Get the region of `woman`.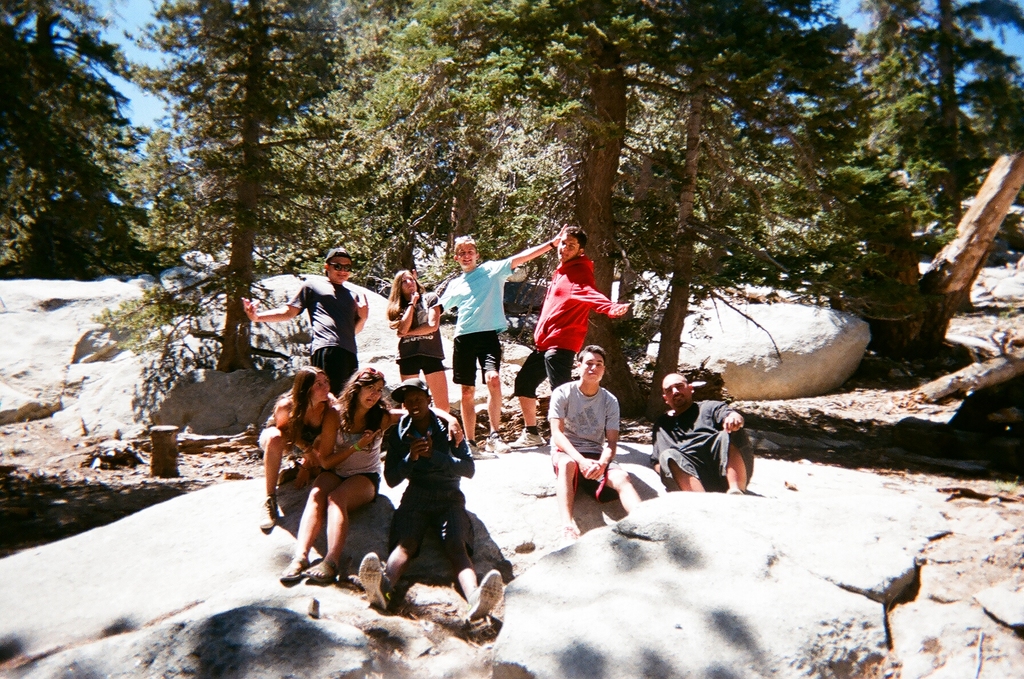
BBox(276, 371, 399, 586).
